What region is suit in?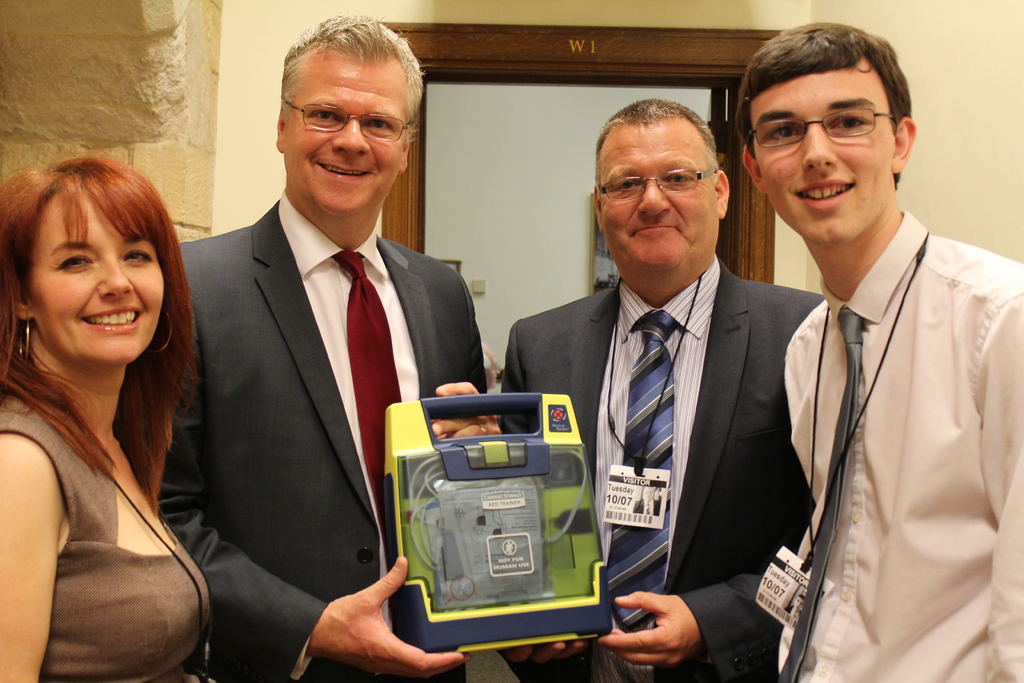
<box>529,127,828,666</box>.
